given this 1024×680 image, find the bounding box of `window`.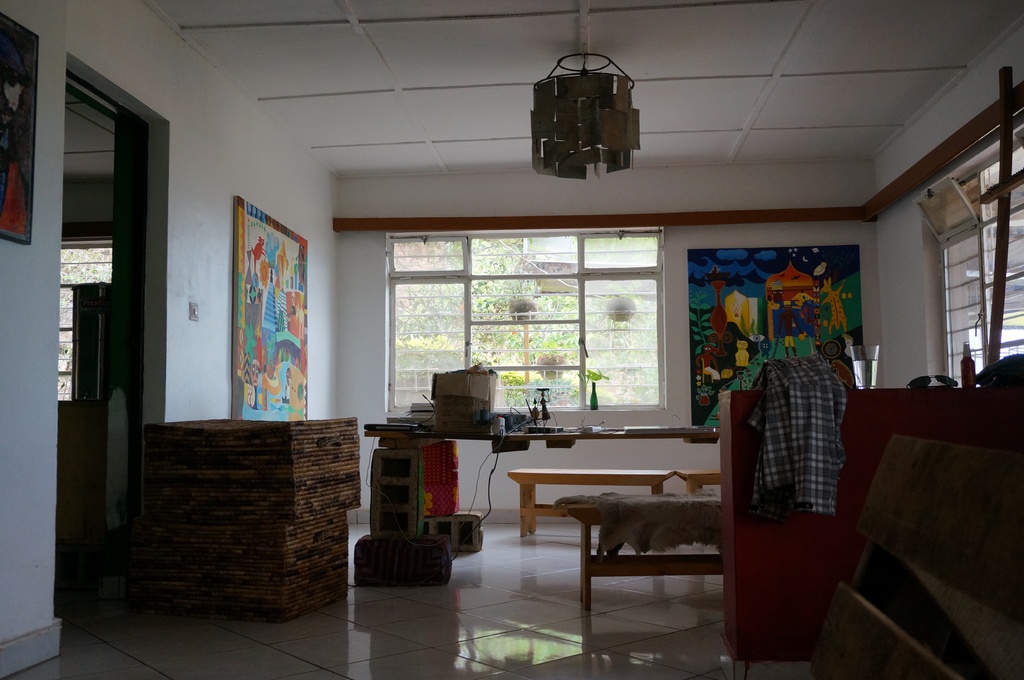
left=918, top=130, right=1023, bottom=390.
